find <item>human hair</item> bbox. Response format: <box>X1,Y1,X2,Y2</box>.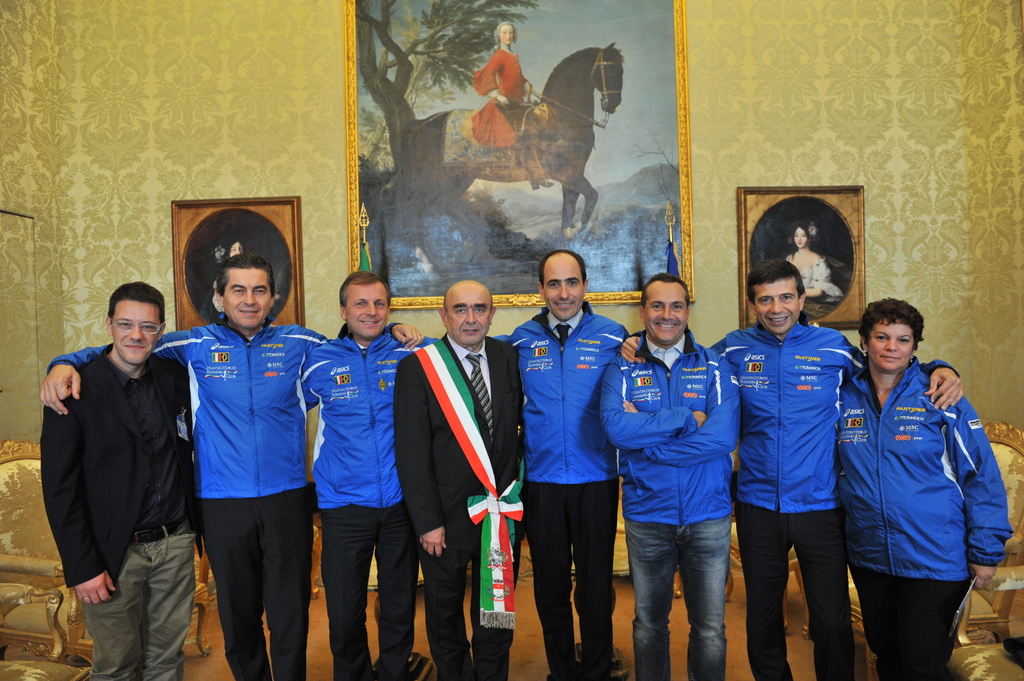
<box>493,22,518,44</box>.
